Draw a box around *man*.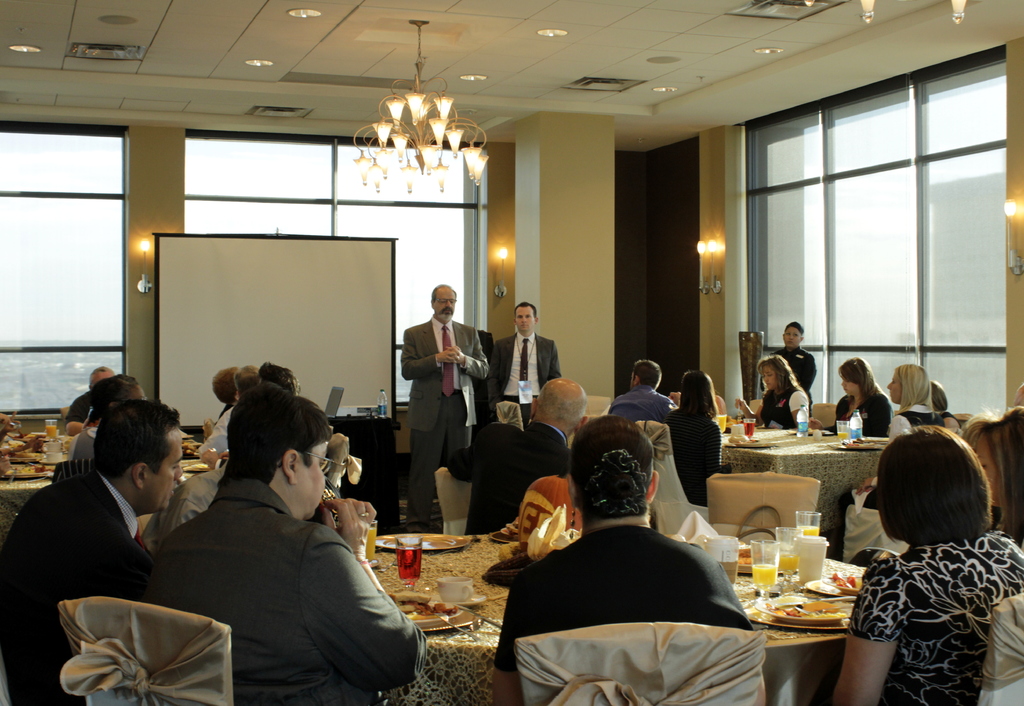
l=60, t=368, r=110, b=431.
